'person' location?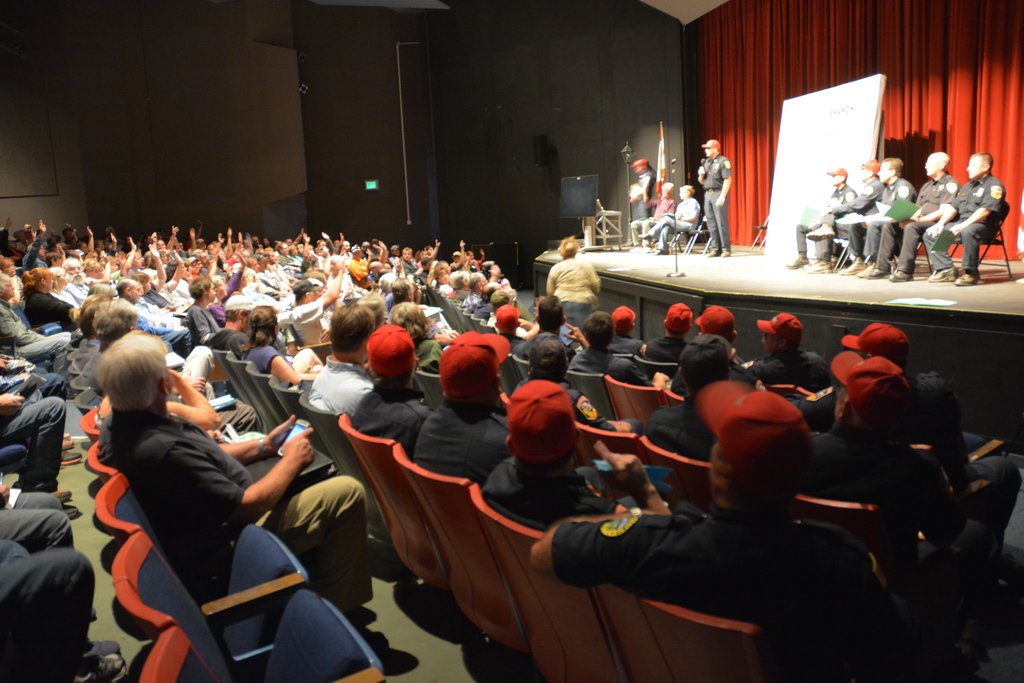
<bbox>0, 475, 76, 554</bbox>
